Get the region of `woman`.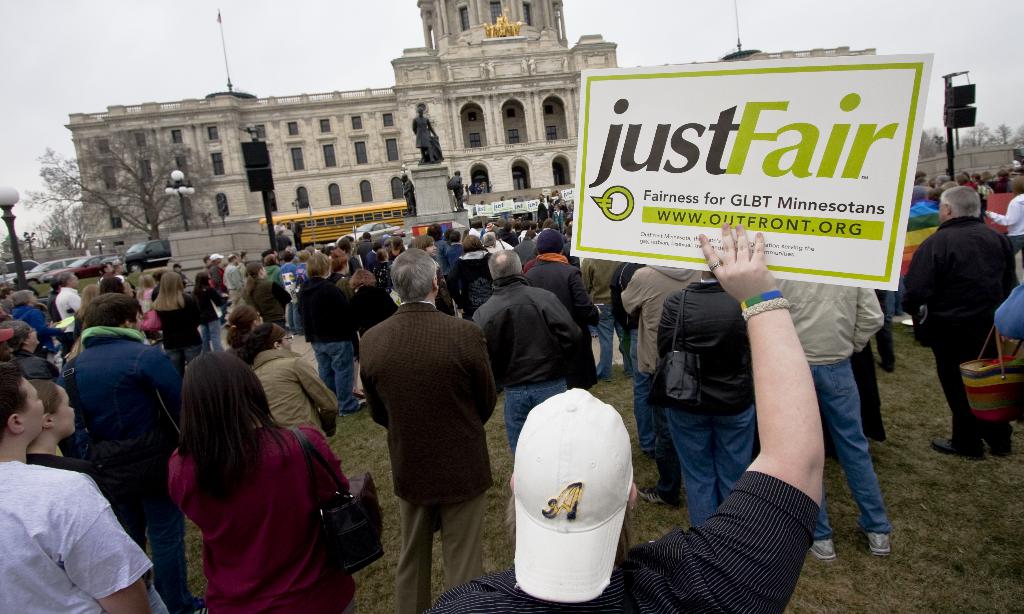
<region>155, 354, 349, 613</region>.
